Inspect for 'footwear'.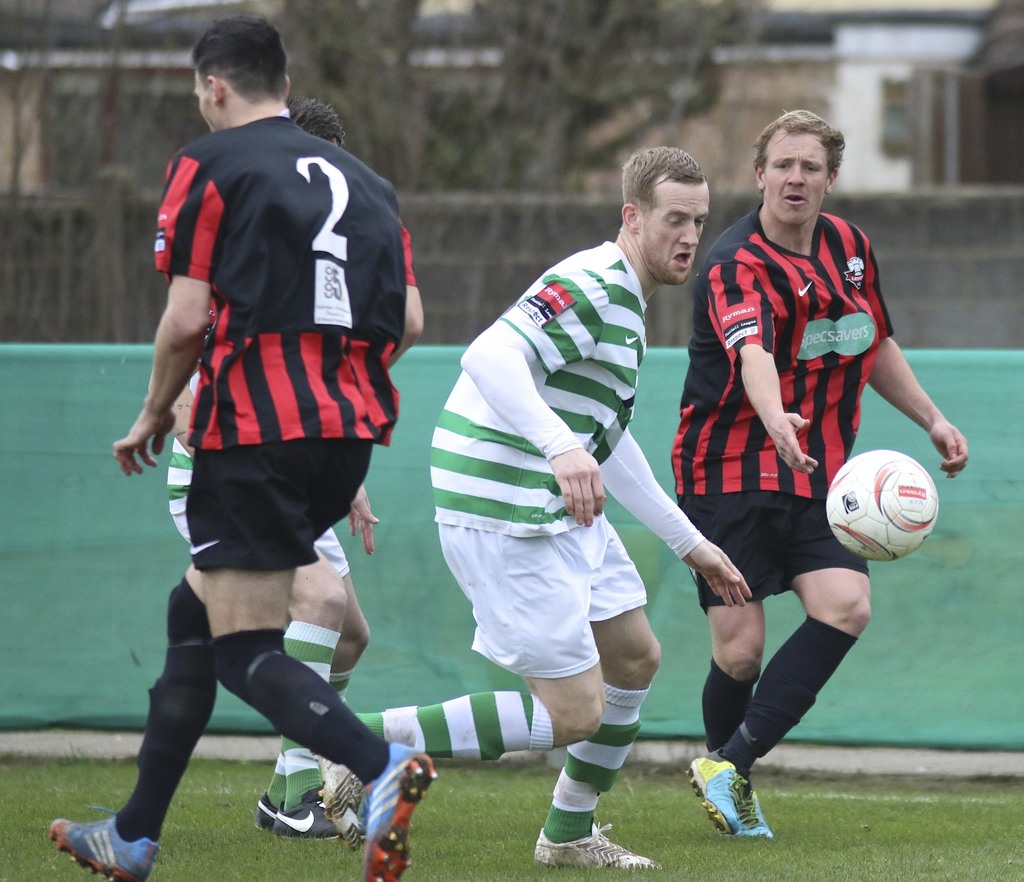
Inspection: bbox(361, 741, 438, 881).
